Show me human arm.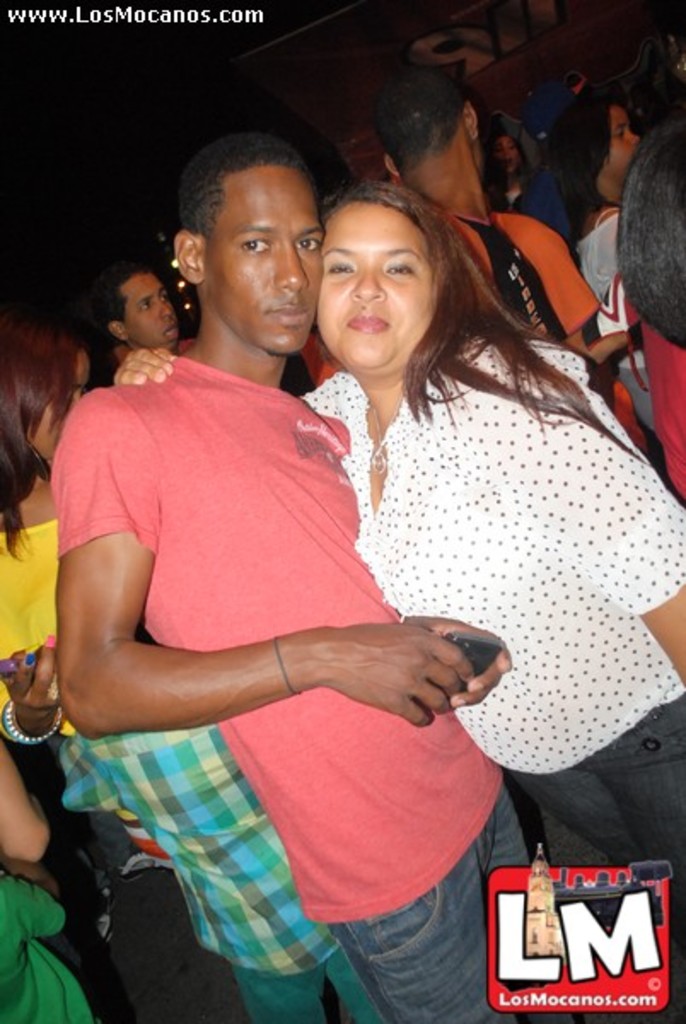
human arm is here: box=[99, 346, 186, 386].
